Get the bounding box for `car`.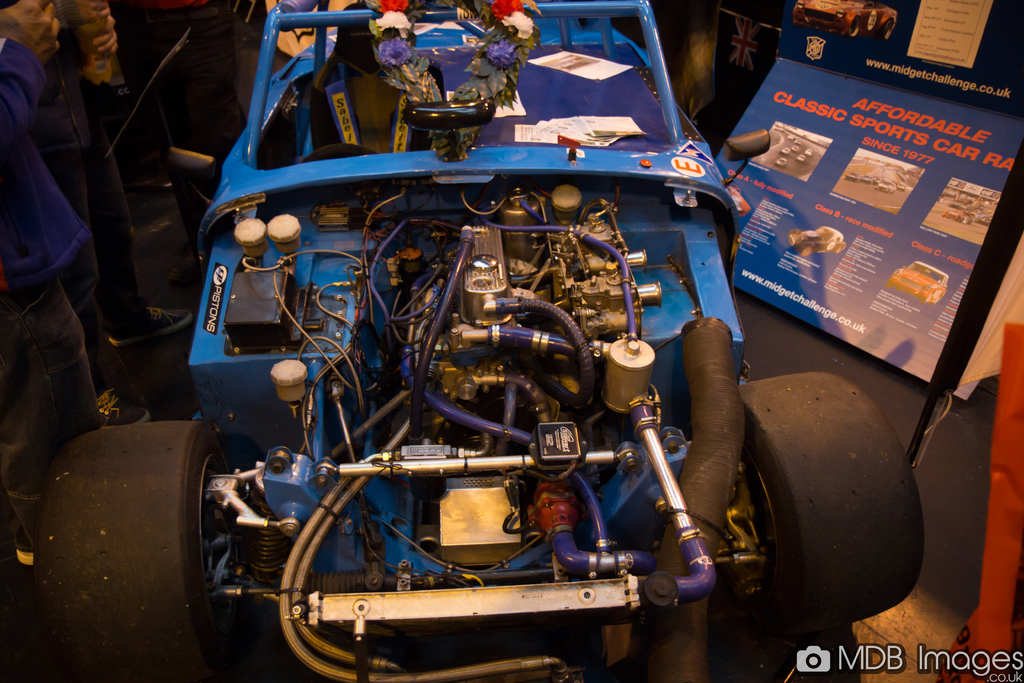
box(44, 6, 930, 682).
